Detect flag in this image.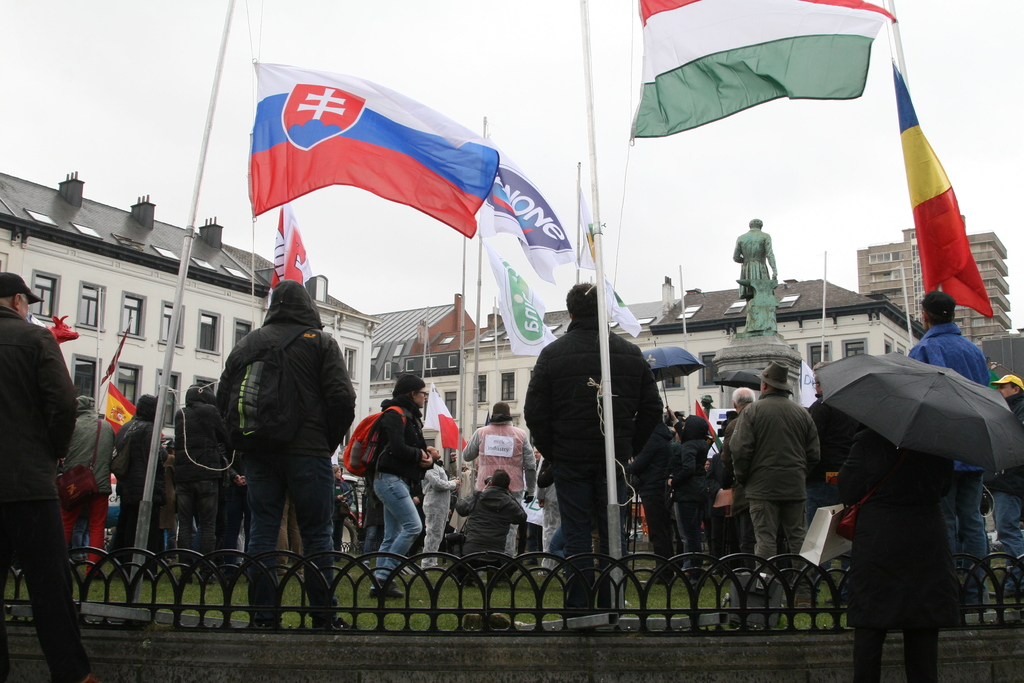
Detection: bbox(483, 140, 573, 280).
